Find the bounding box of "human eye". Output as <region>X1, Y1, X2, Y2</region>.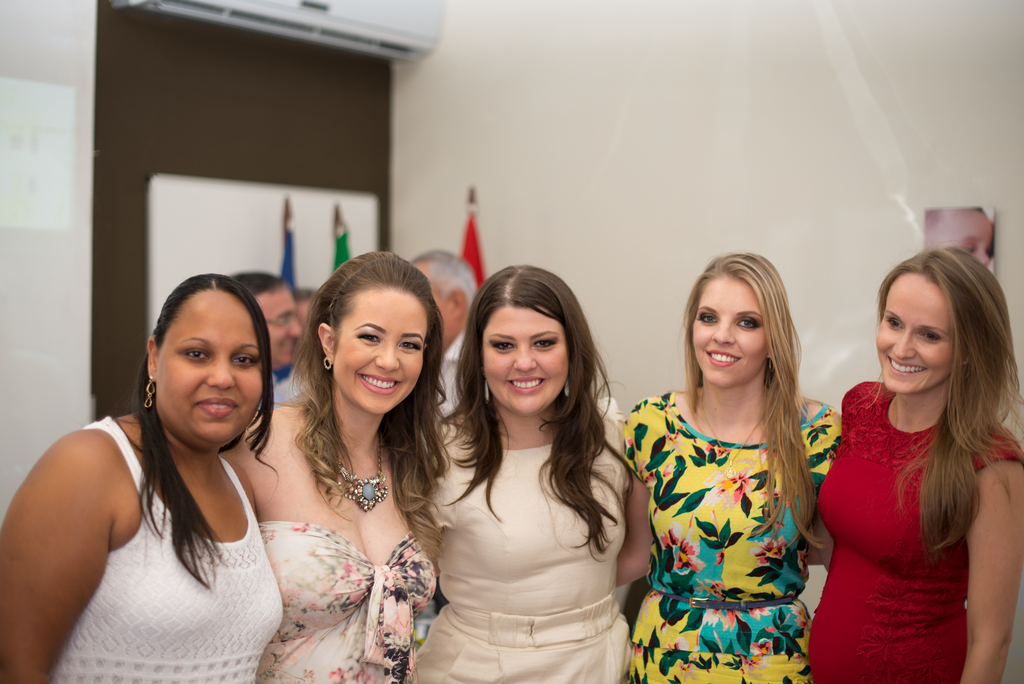
<region>697, 313, 718, 323</region>.
